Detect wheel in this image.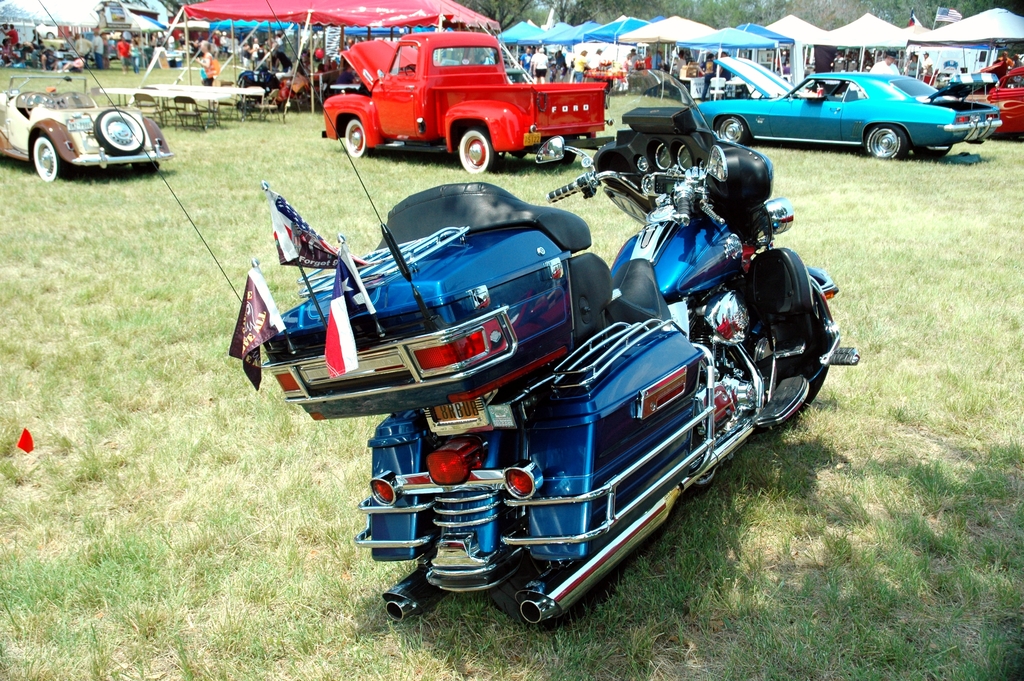
Detection: select_region(488, 537, 599, 630).
